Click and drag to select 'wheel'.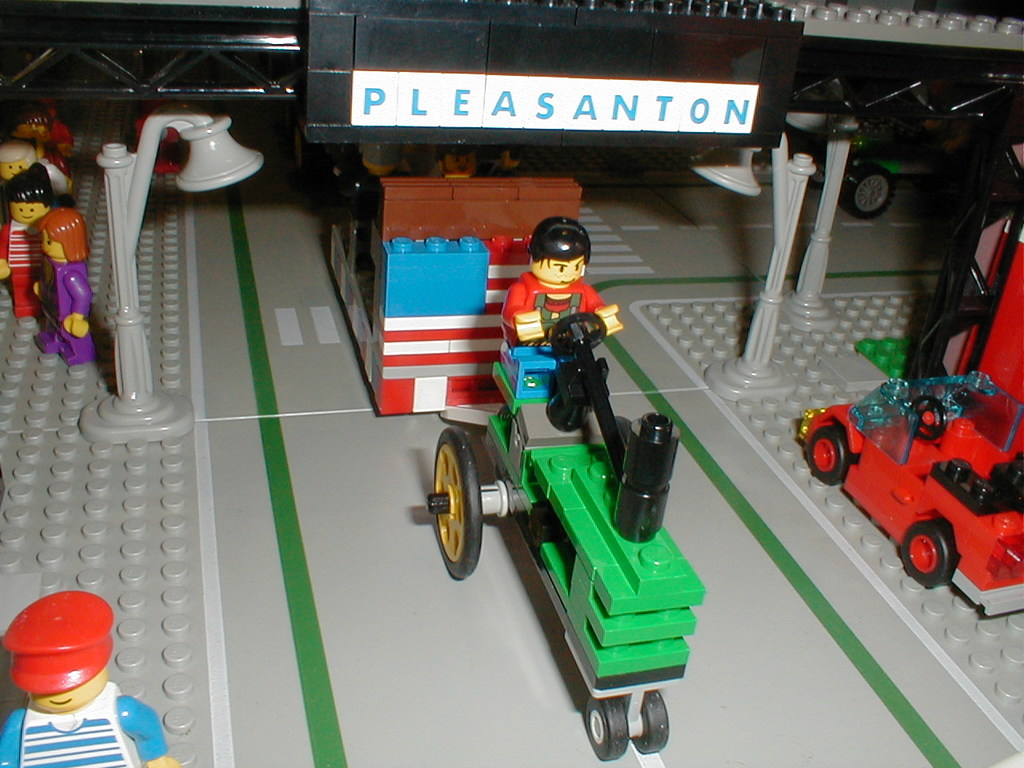
Selection: box(426, 422, 487, 578).
